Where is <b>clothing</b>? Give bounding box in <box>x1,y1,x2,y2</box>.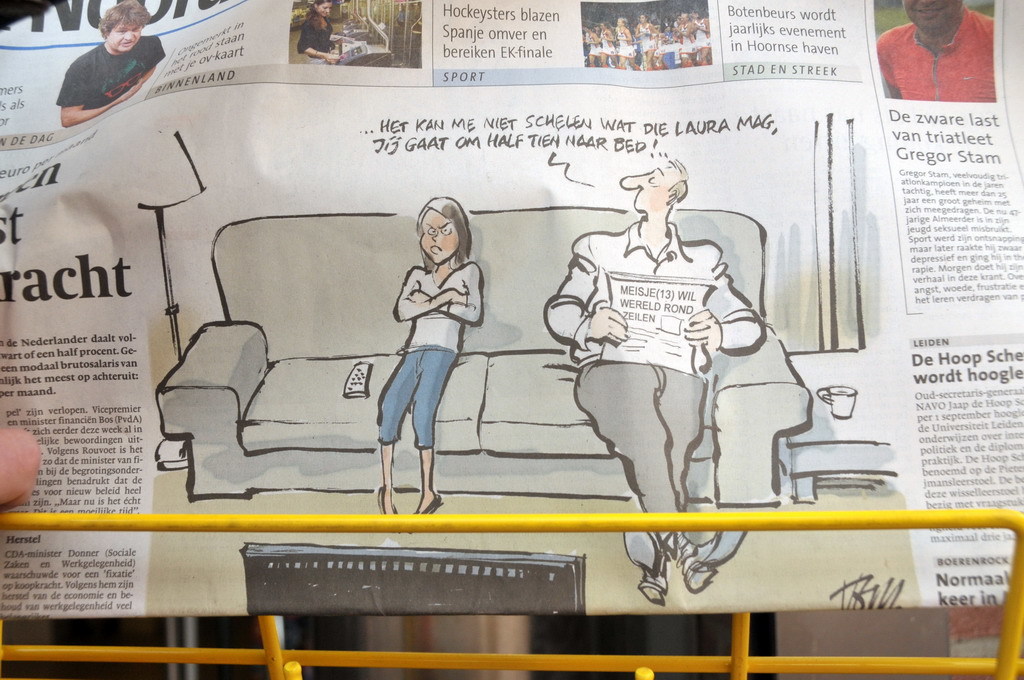
<box>615,42,632,57</box>.
